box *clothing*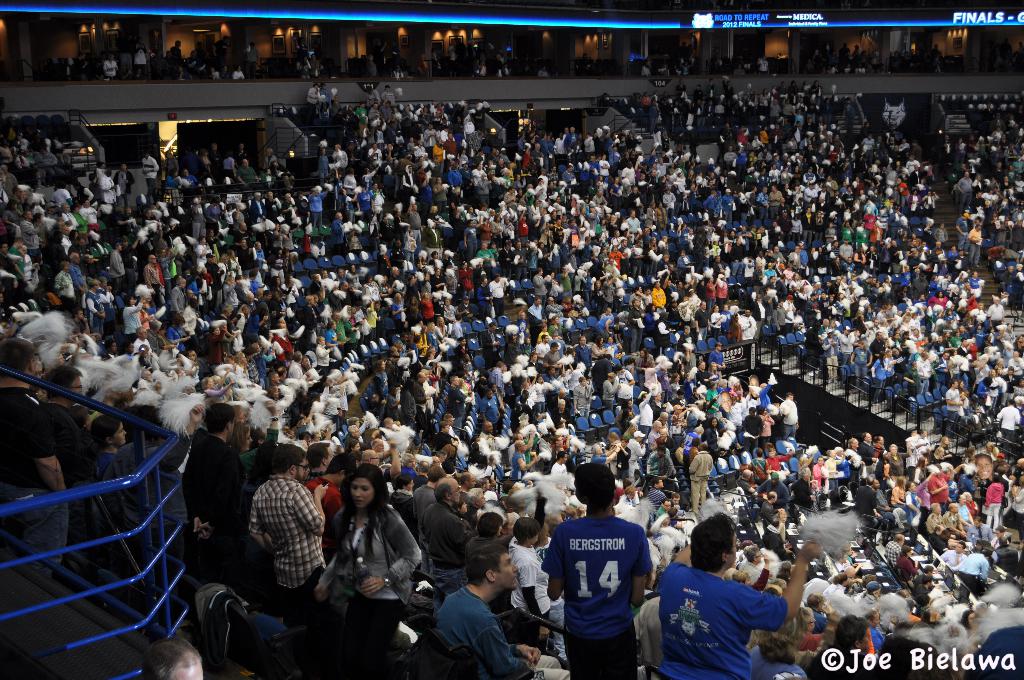
[x1=730, y1=241, x2=745, y2=274]
